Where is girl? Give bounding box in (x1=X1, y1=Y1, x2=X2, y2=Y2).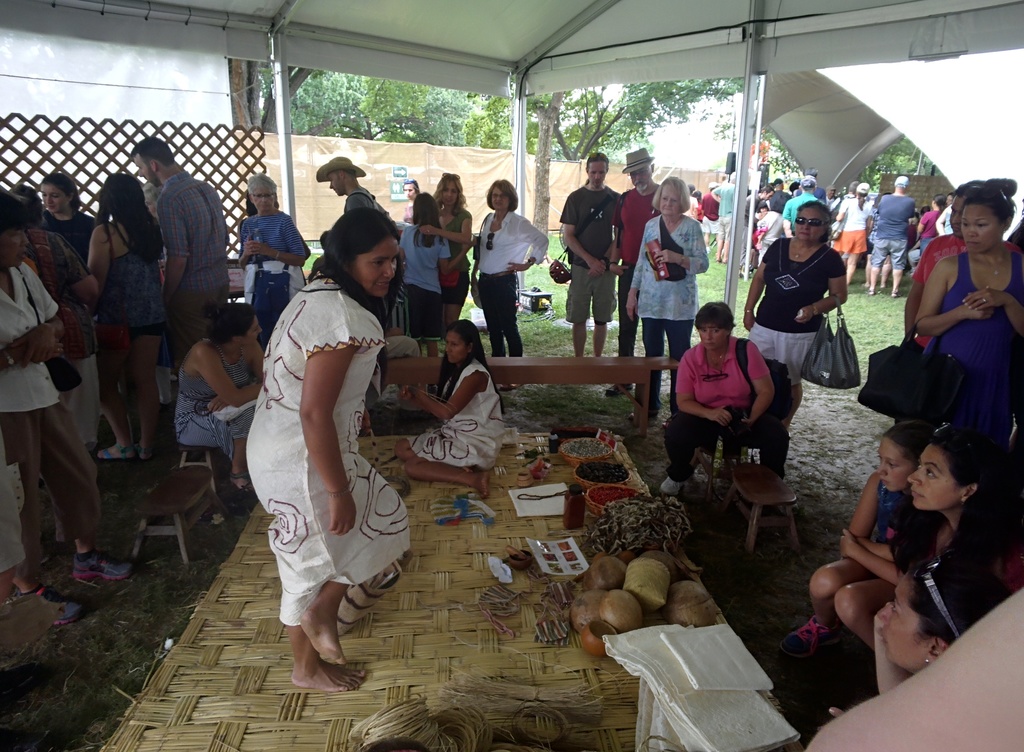
(x1=243, y1=208, x2=417, y2=692).
